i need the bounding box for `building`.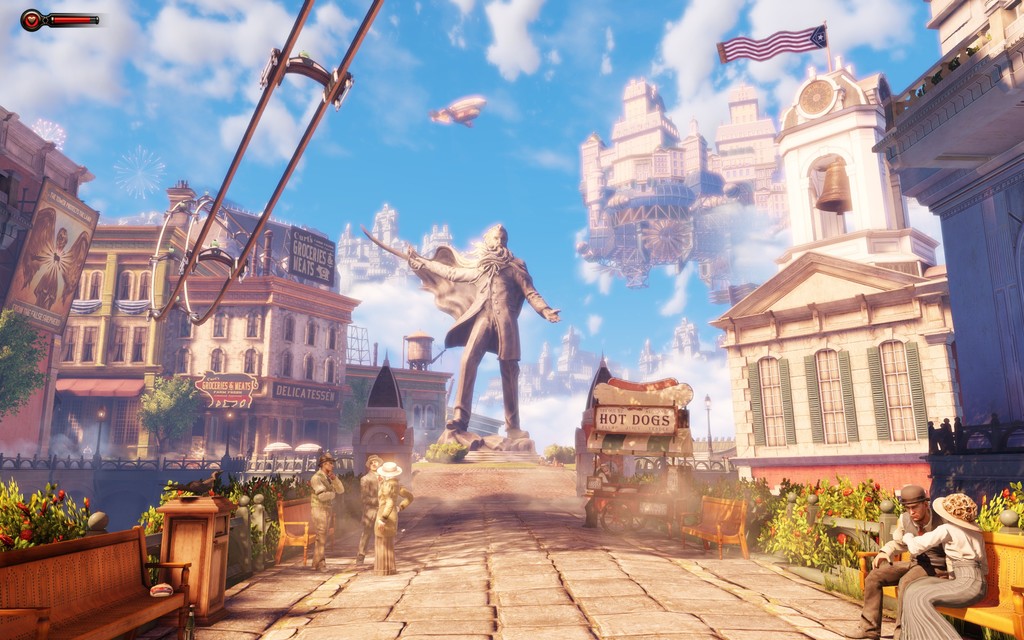
Here it is: [465, 414, 504, 438].
